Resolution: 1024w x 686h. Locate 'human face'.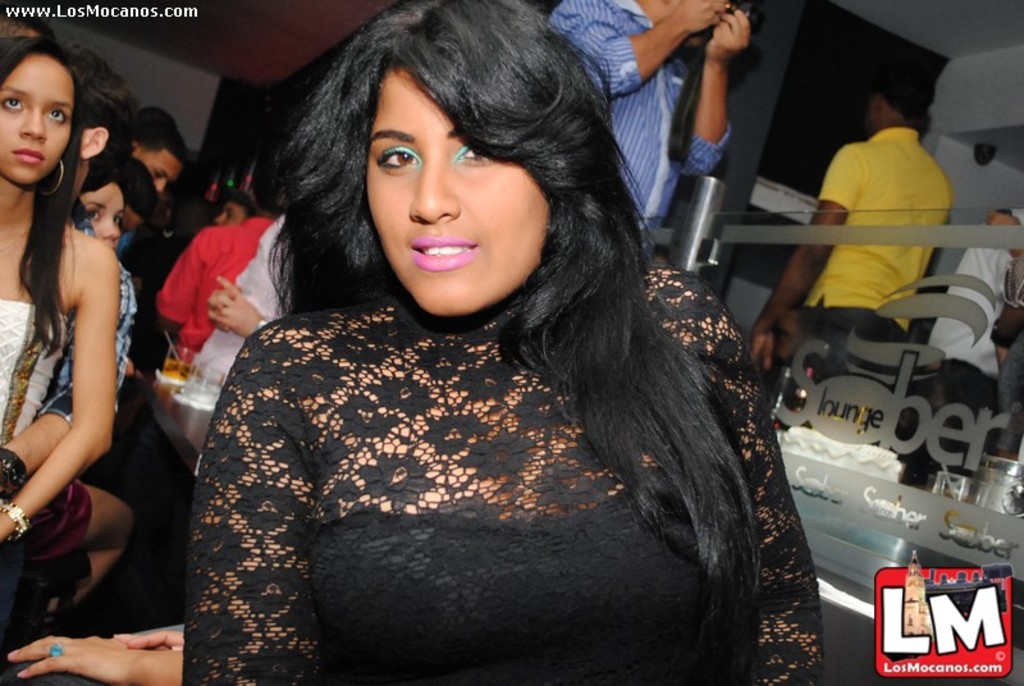
bbox=[82, 187, 118, 251].
